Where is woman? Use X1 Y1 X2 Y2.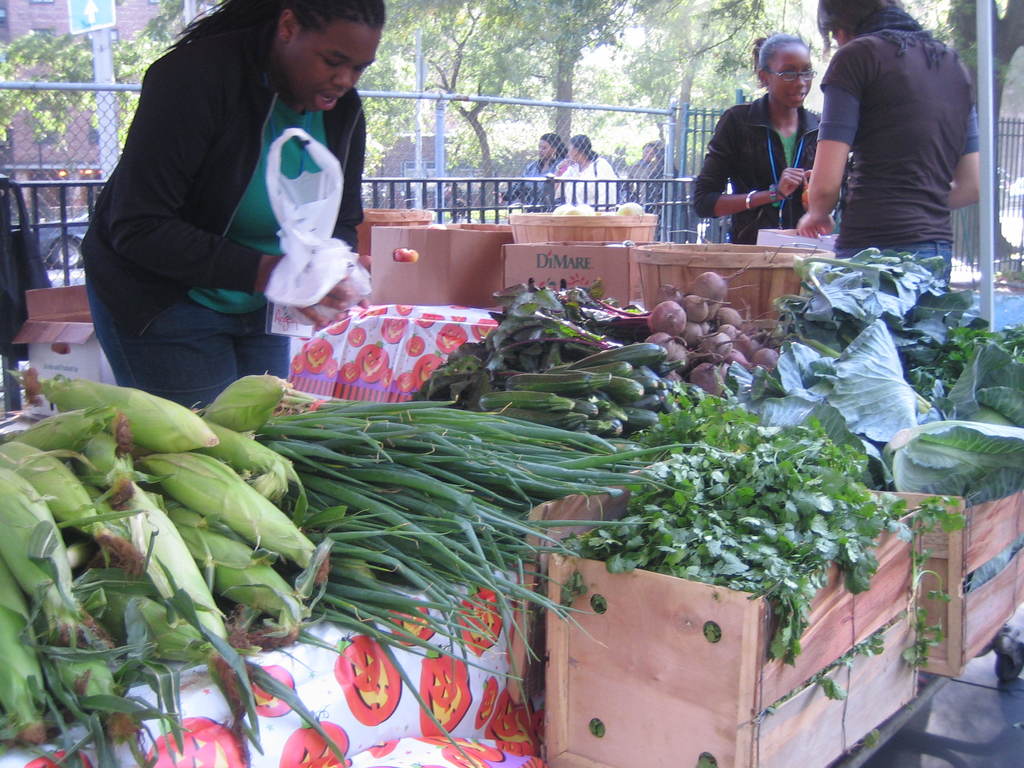
796 0 1023 683.
